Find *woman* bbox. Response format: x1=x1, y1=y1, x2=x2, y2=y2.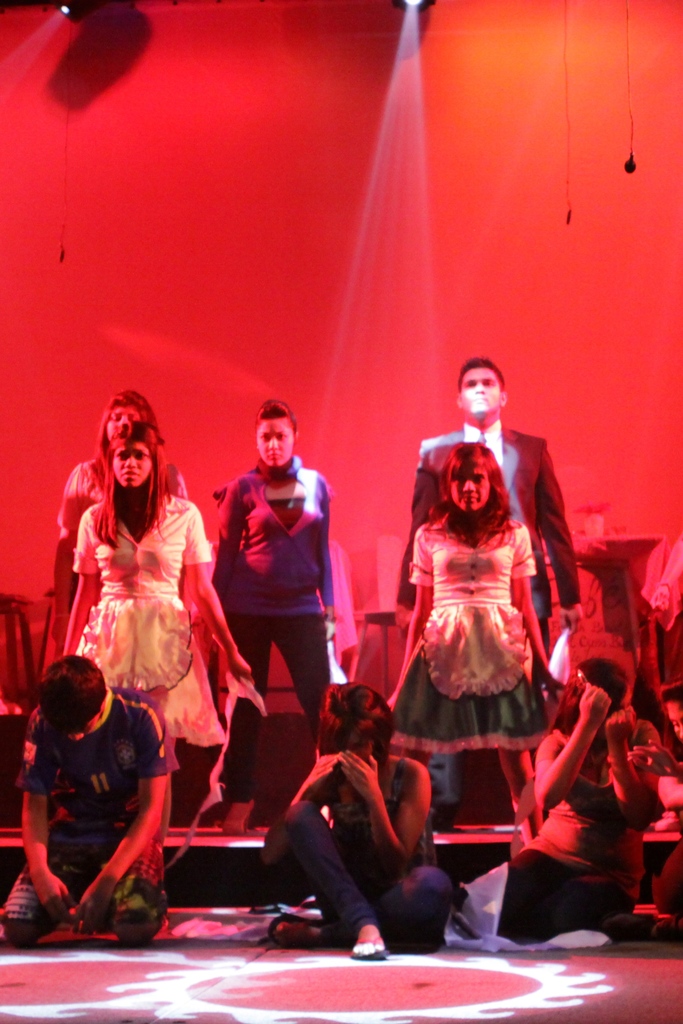
x1=56, y1=428, x2=249, y2=860.
